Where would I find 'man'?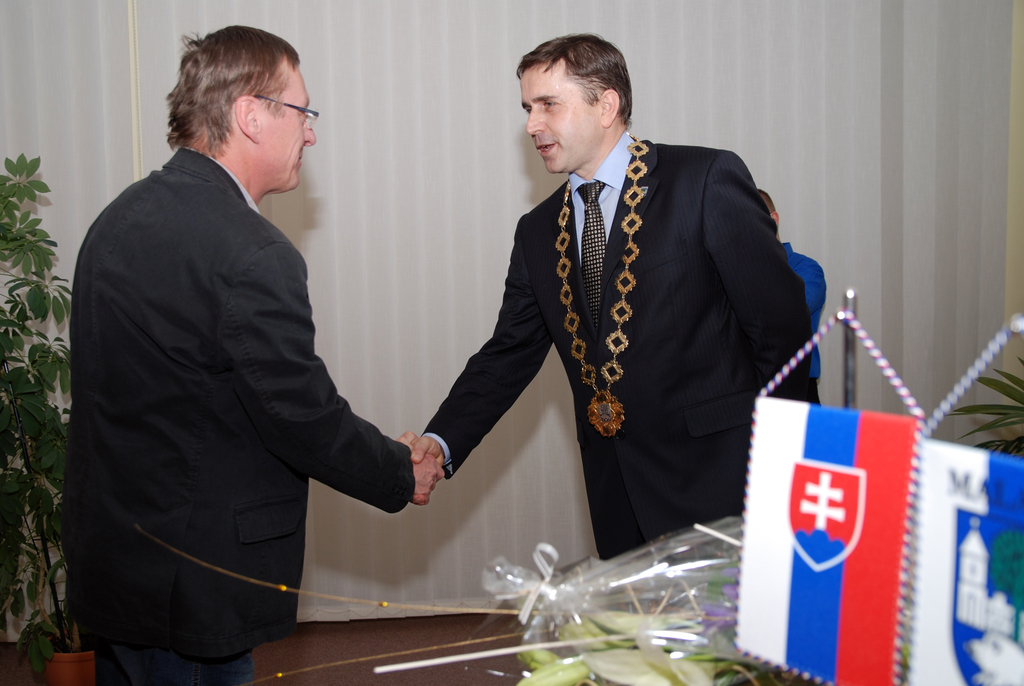
At region(64, 31, 425, 671).
